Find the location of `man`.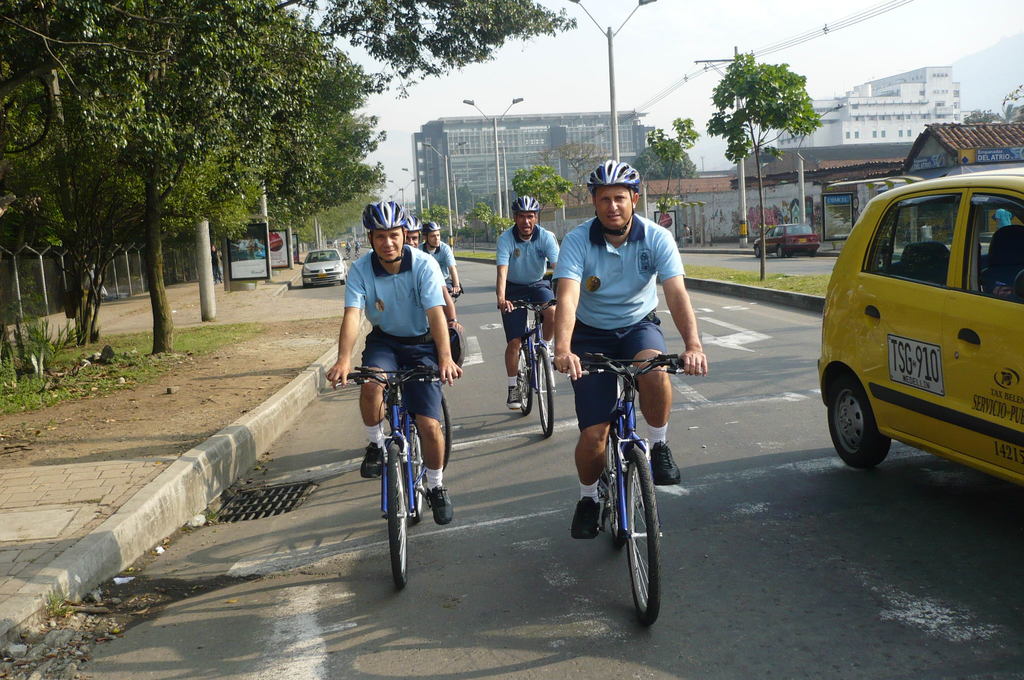
Location: (500,198,581,423).
